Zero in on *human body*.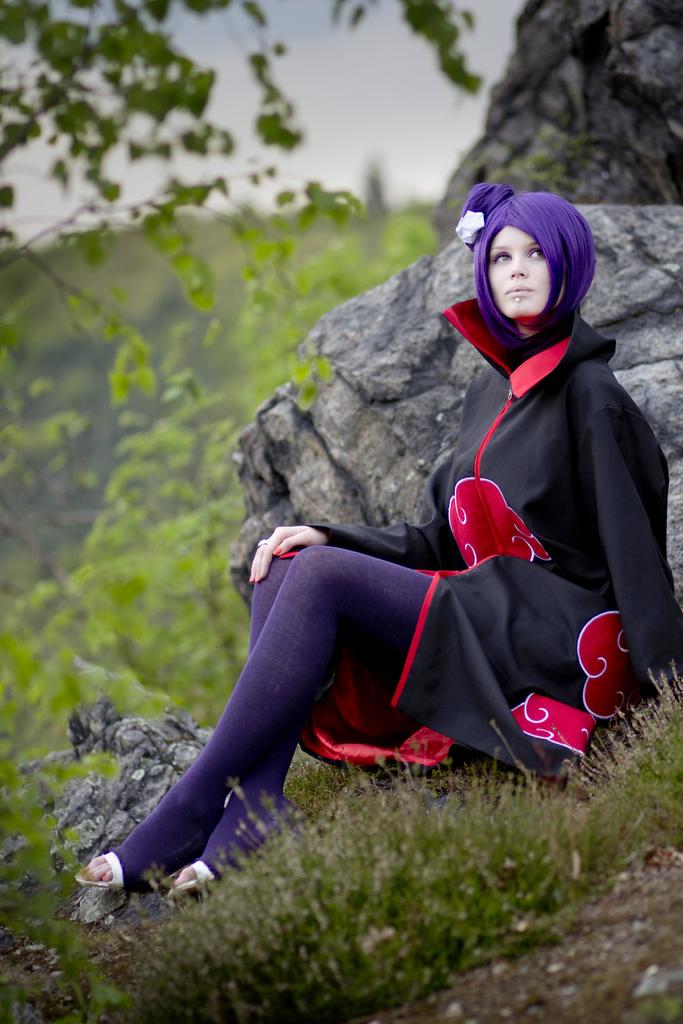
Zeroed in: 142:304:636:864.
